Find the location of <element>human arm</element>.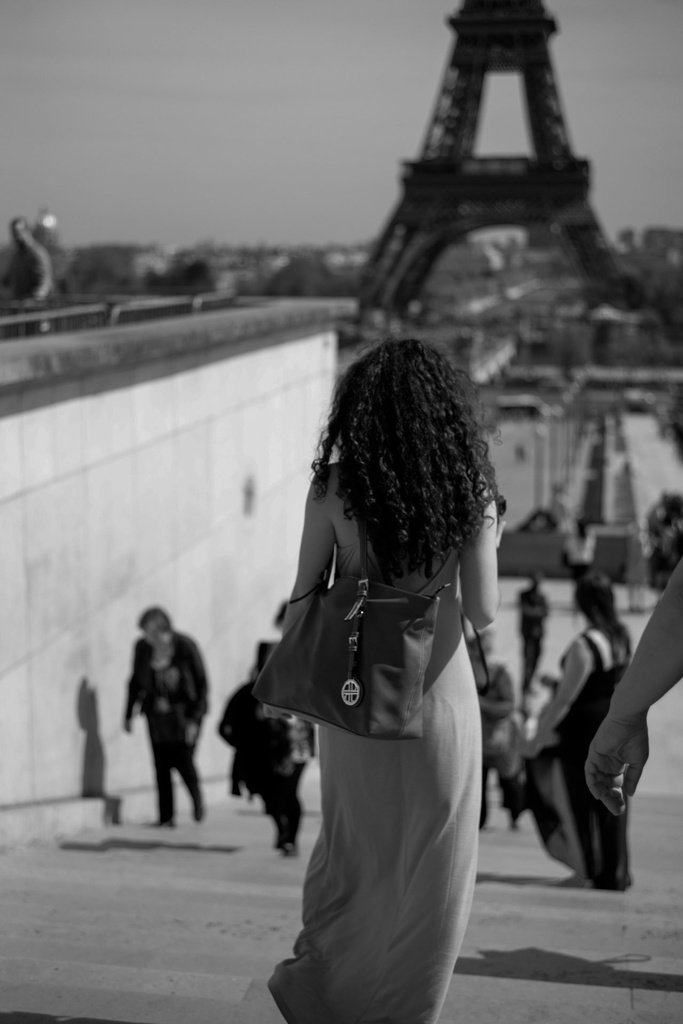
Location: box(461, 538, 525, 646).
